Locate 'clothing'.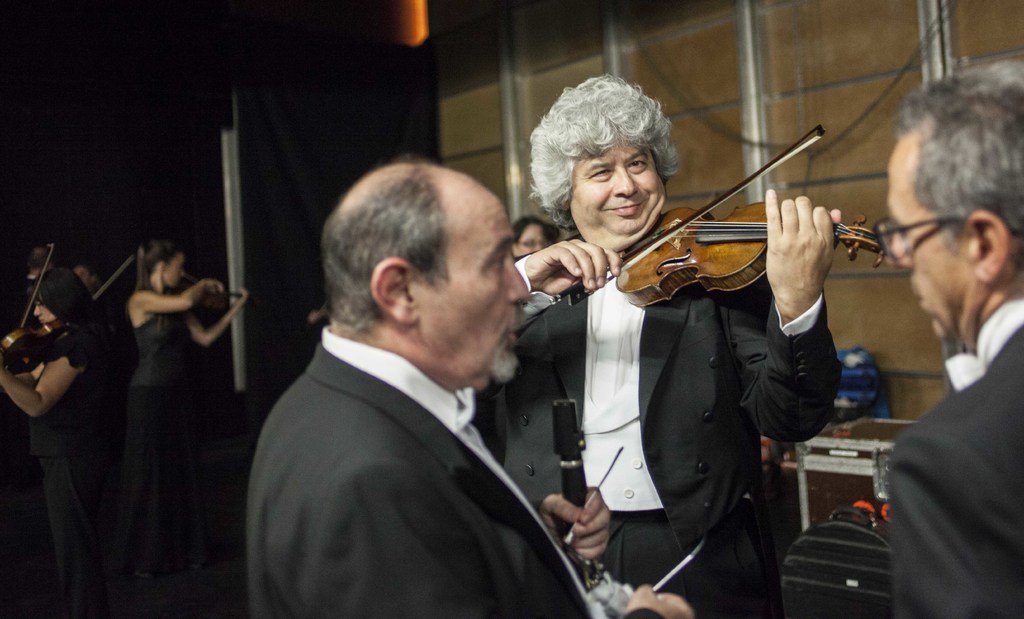
Bounding box: left=25, top=311, right=111, bottom=618.
